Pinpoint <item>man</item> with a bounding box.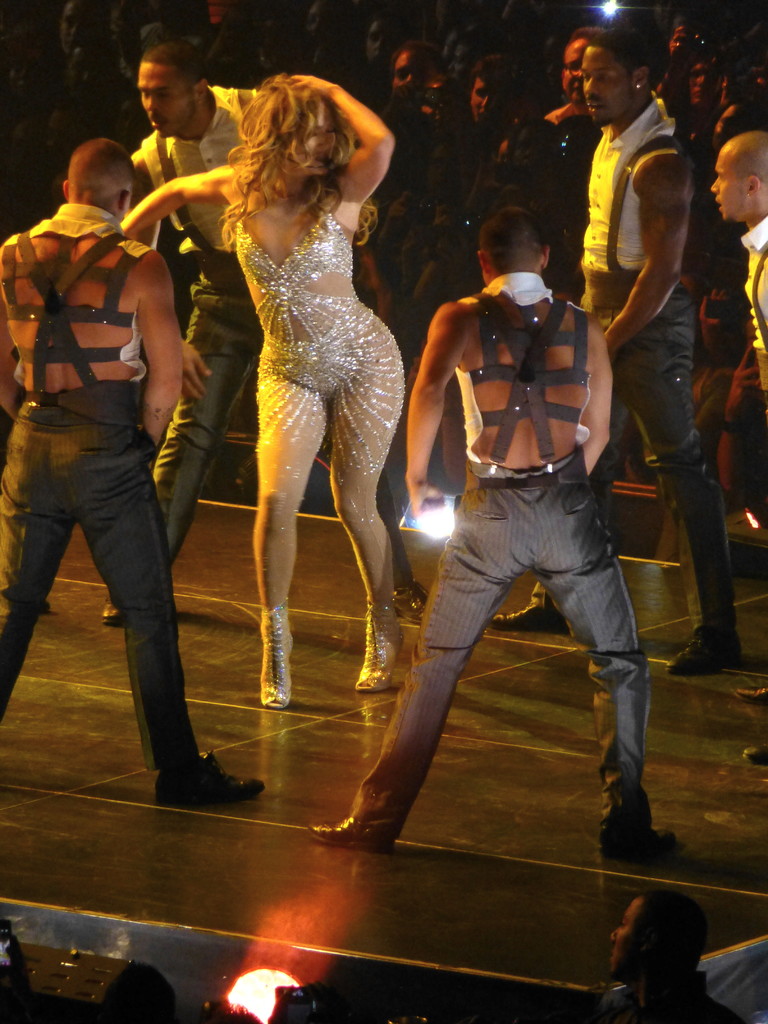
{"left": 99, "top": 40, "right": 433, "bottom": 630}.
